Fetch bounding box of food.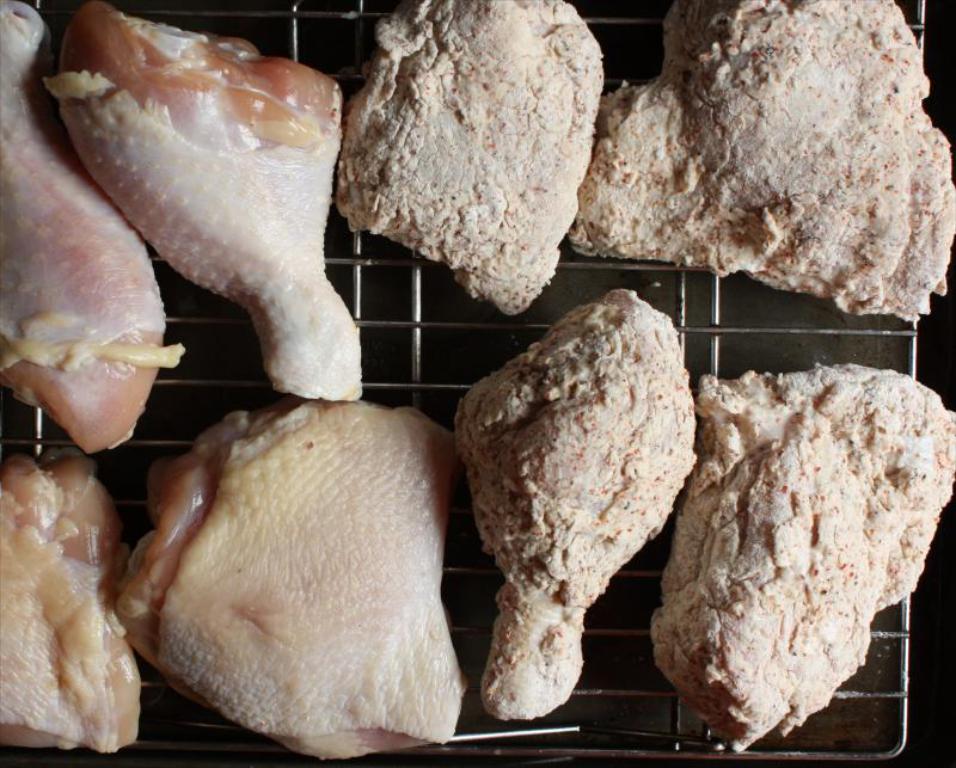
Bbox: select_region(0, 0, 188, 455).
